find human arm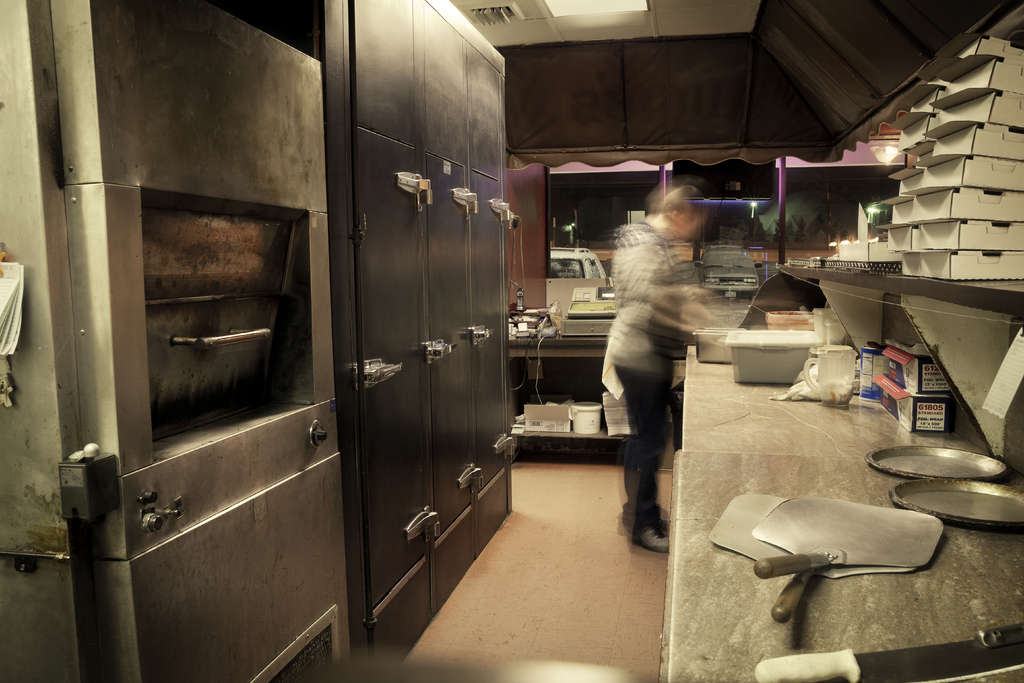
pyautogui.locateOnScreen(632, 302, 718, 342)
